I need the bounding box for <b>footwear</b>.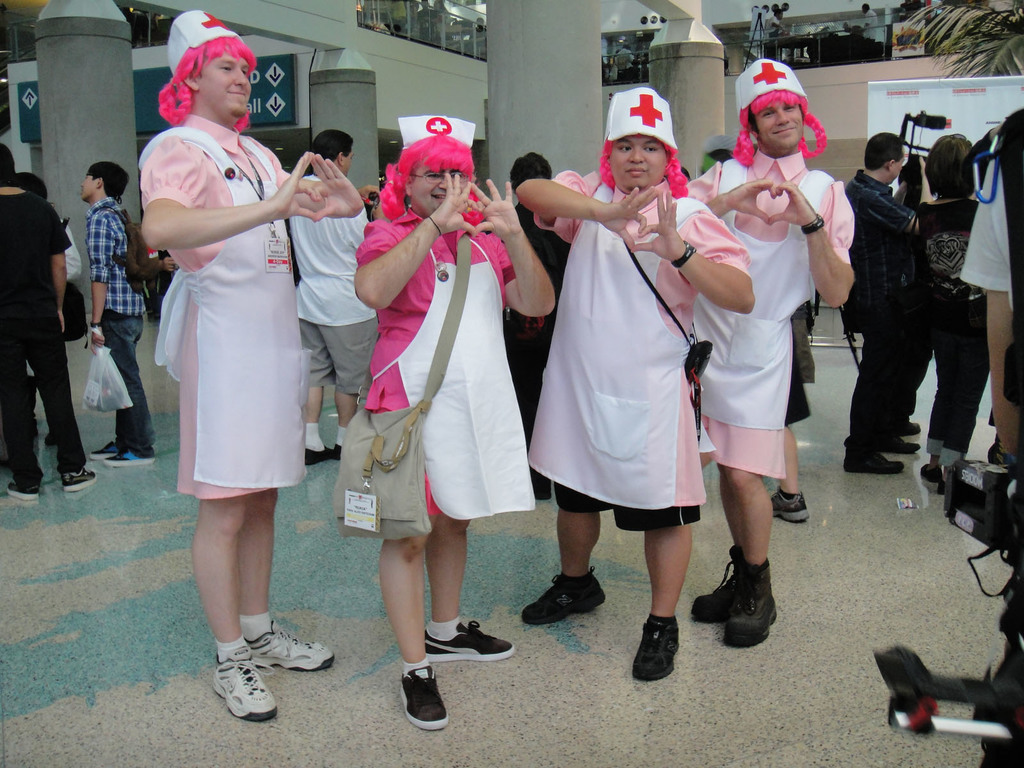
Here it is: 626, 616, 683, 683.
